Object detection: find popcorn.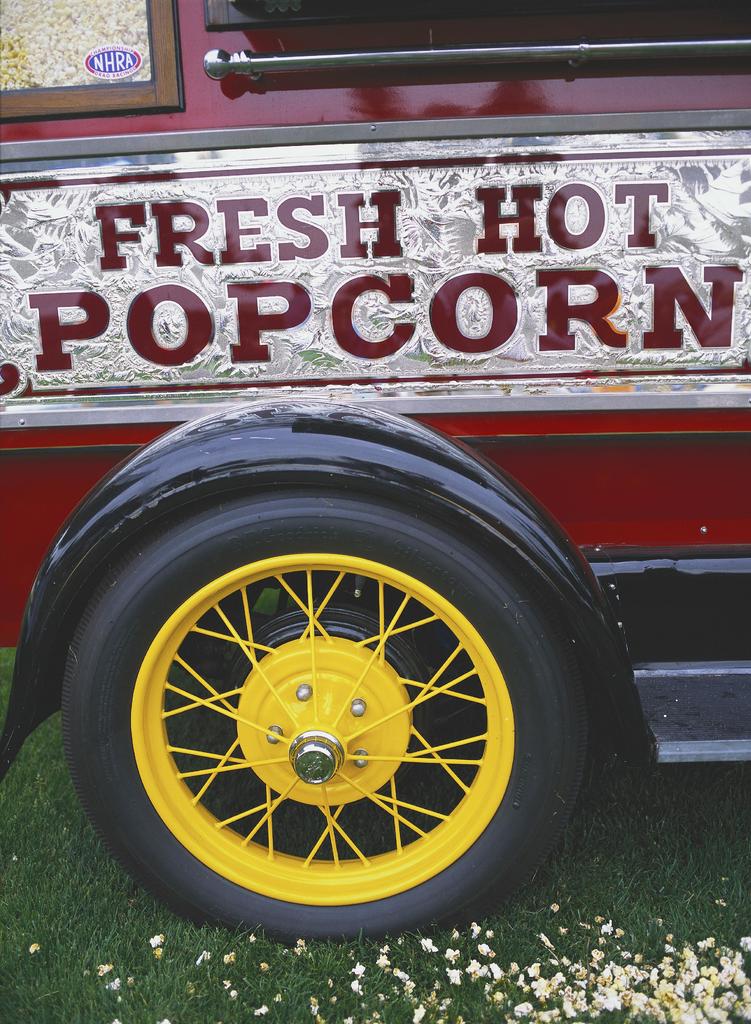
locate(122, 975, 136, 988).
